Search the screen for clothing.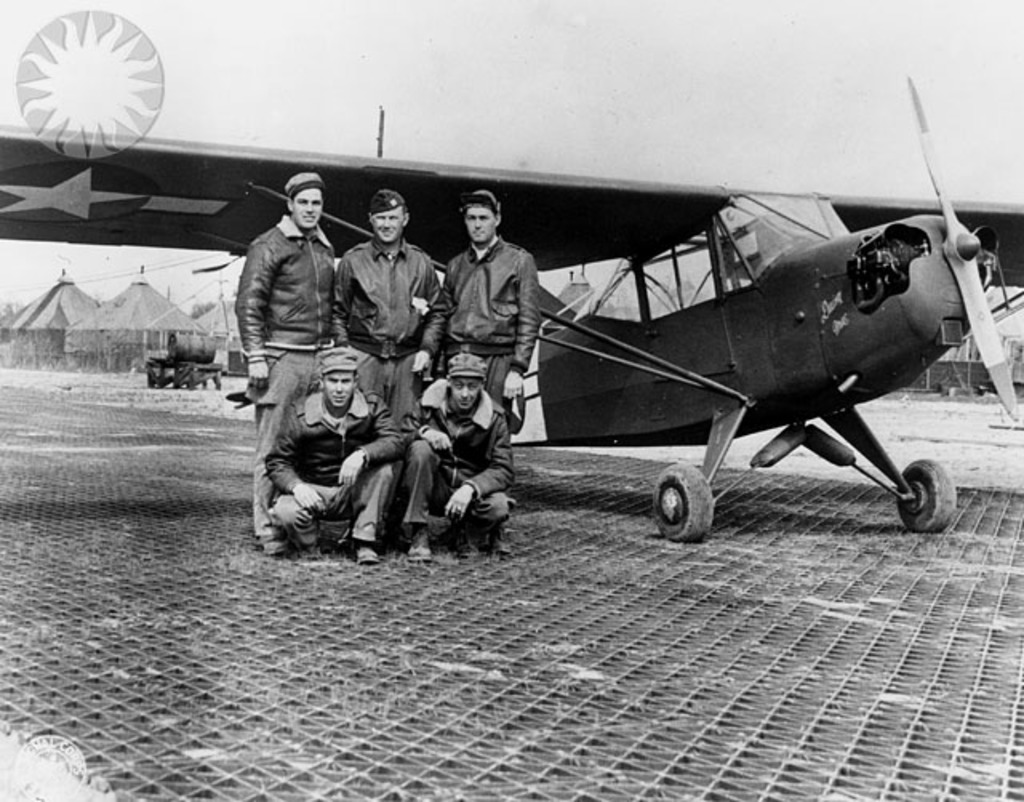
Found at [x1=227, y1=226, x2=334, y2=544].
